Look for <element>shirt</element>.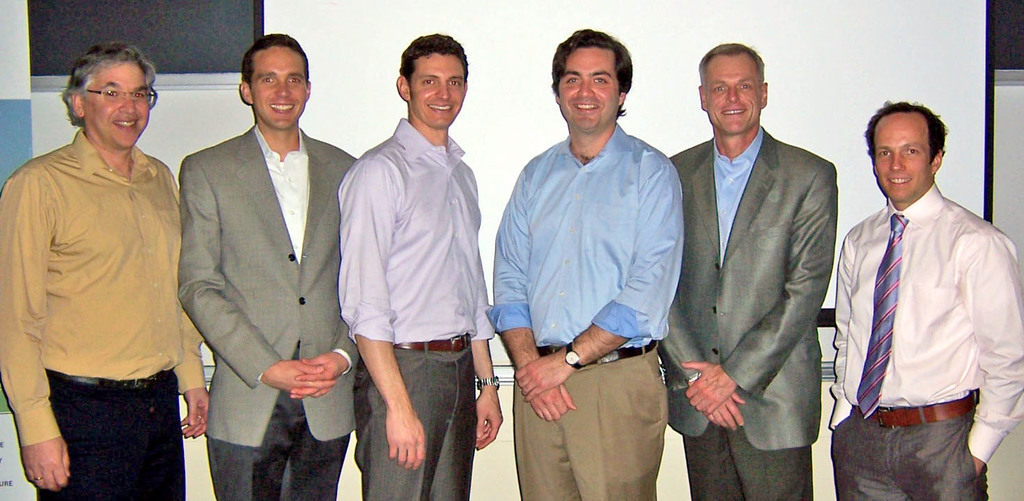
Found: 335/112/496/345.
